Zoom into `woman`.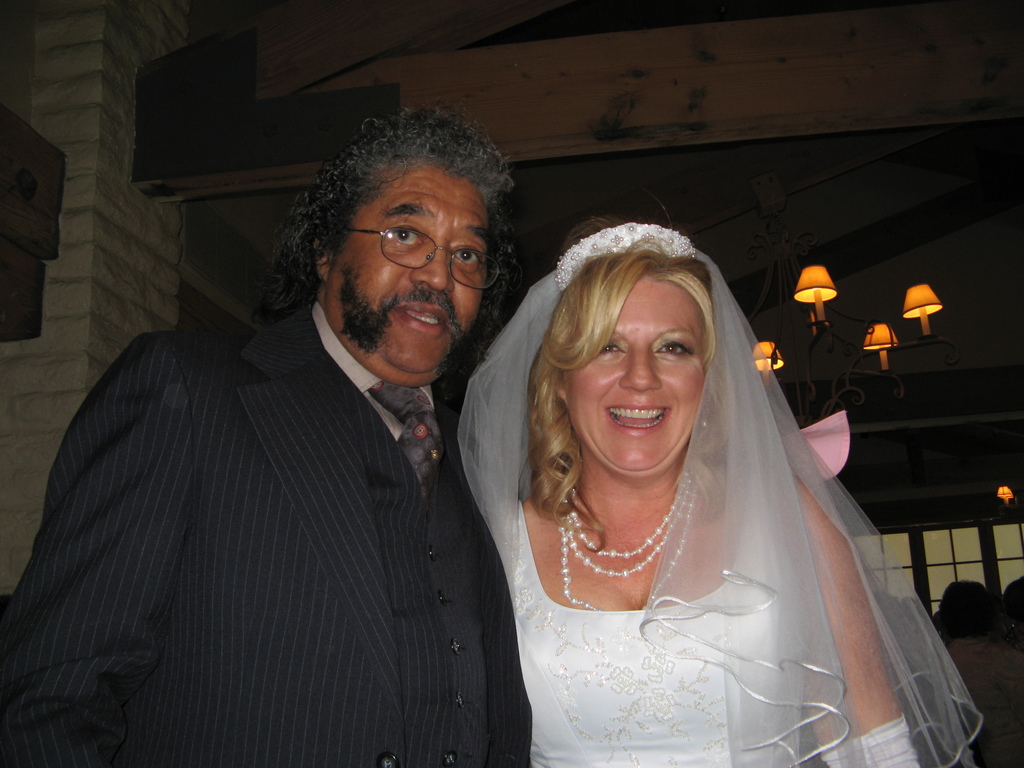
Zoom target: bbox=[461, 236, 971, 719].
